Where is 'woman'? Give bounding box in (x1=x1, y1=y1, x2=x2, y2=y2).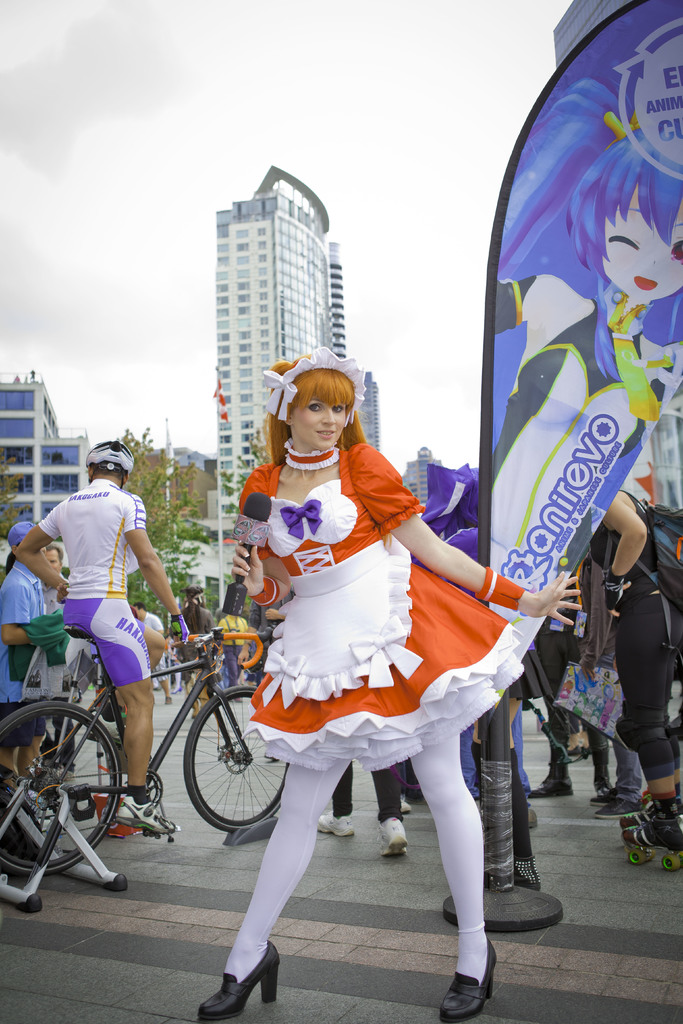
(x1=188, y1=361, x2=570, y2=1023).
